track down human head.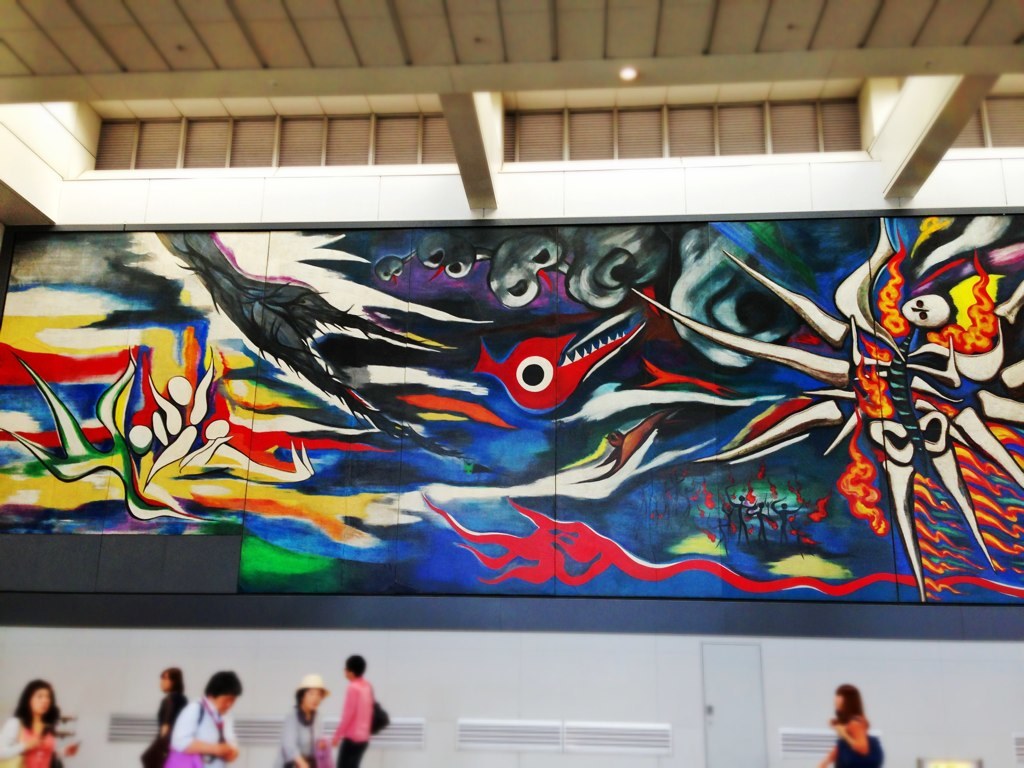
Tracked to bbox=[835, 681, 859, 713].
